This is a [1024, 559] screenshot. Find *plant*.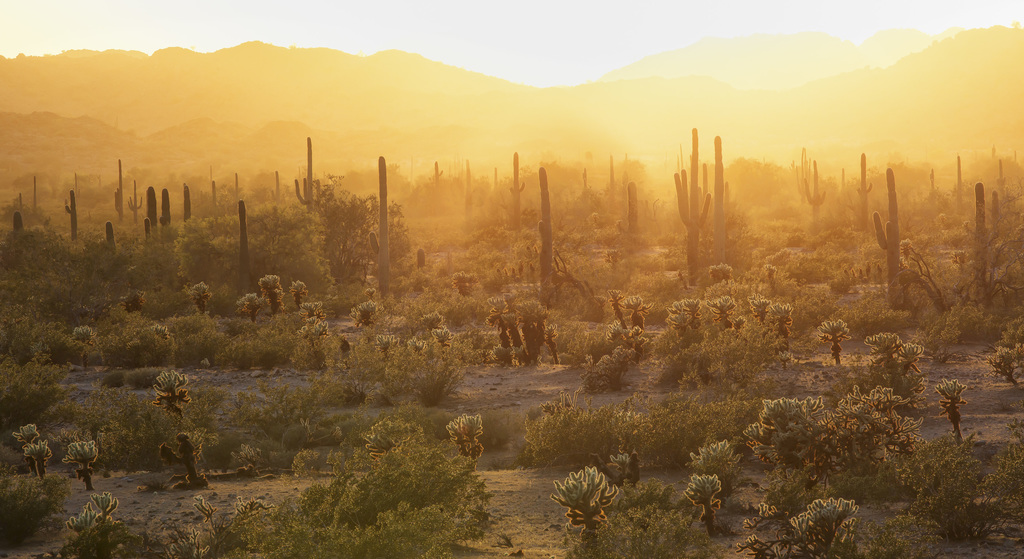
Bounding box: {"x1": 483, "y1": 289, "x2": 559, "y2": 364}.
